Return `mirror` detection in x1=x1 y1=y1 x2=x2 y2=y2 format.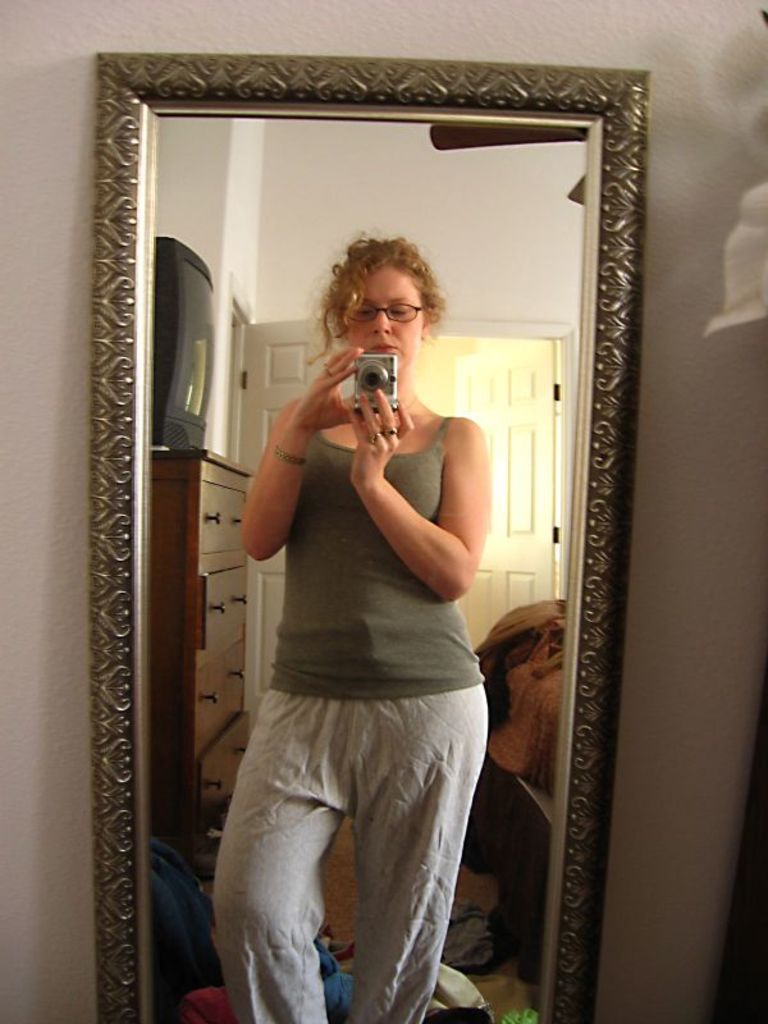
x1=150 y1=104 x2=602 y2=1020.
